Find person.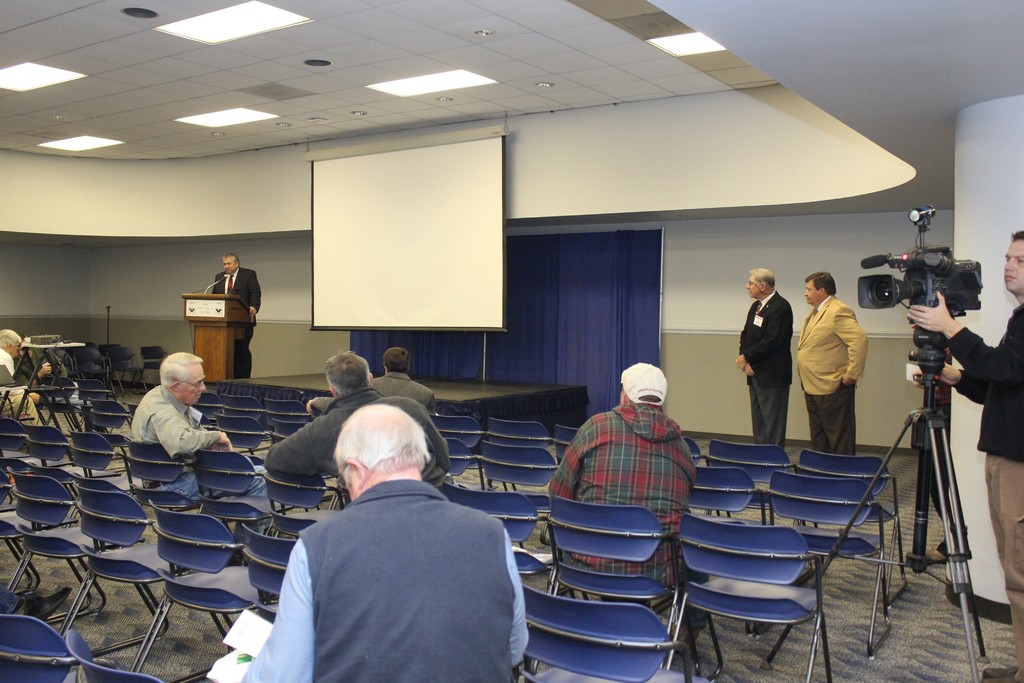
bbox(129, 353, 271, 503).
